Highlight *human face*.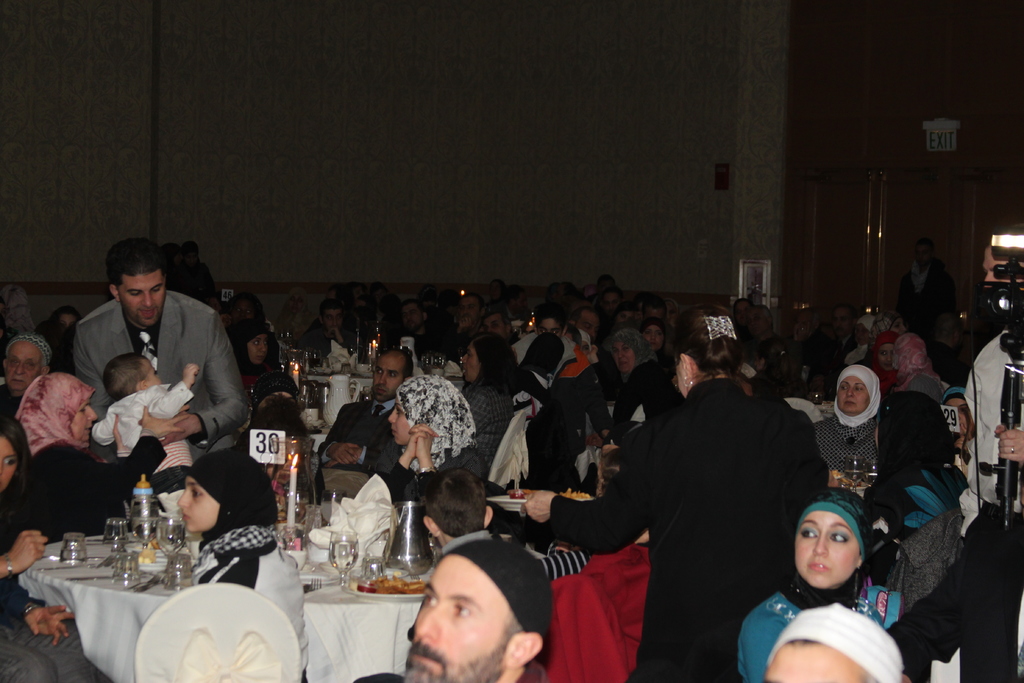
Highlighted region: {"left": 0, "top": 440, "right": 20, "bottom": 488}.
